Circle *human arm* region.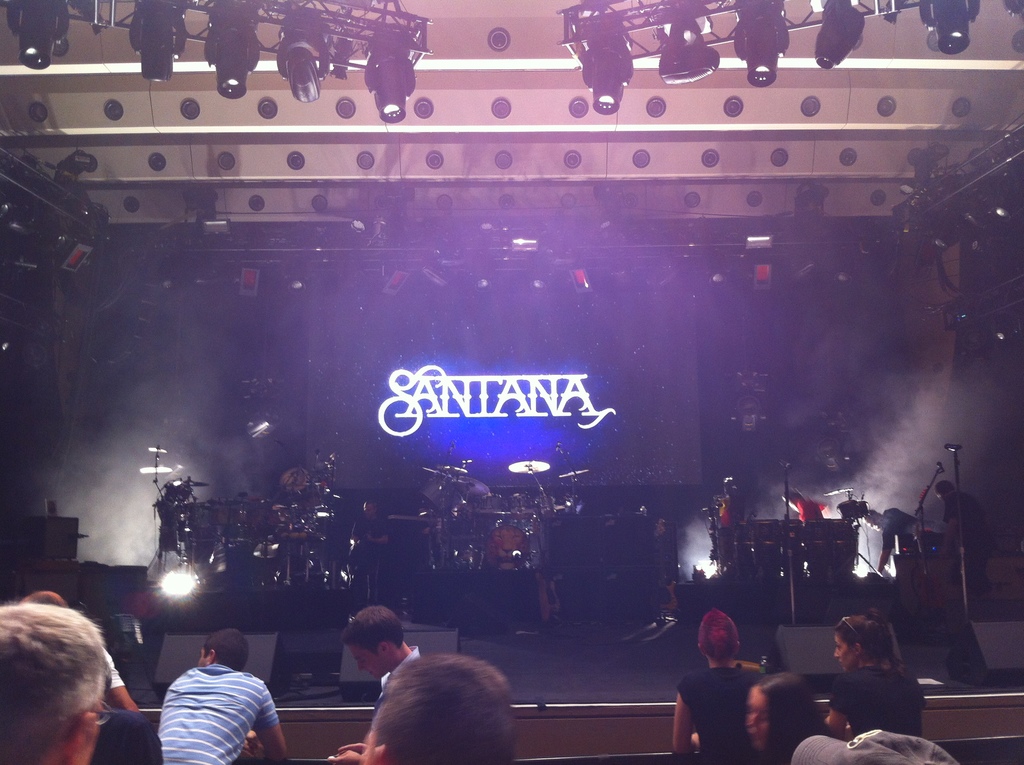
Region: box=[329, 739, 364, 764].
